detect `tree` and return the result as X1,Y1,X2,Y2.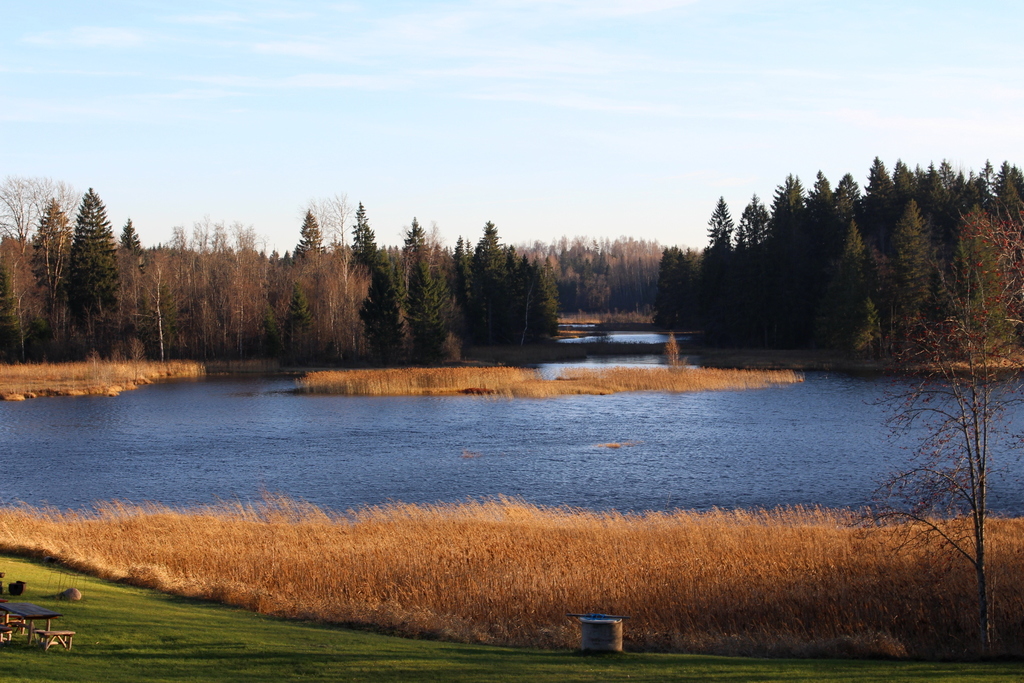
954,168,997,219.
